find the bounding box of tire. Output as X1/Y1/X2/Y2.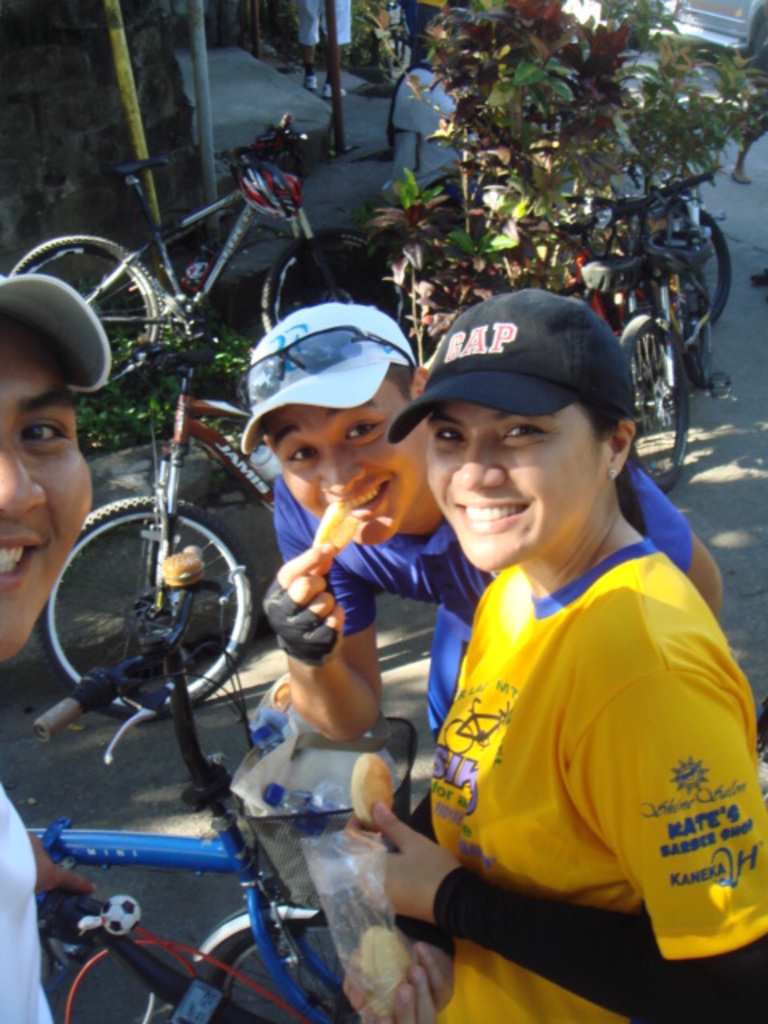
262/229/413/336.
